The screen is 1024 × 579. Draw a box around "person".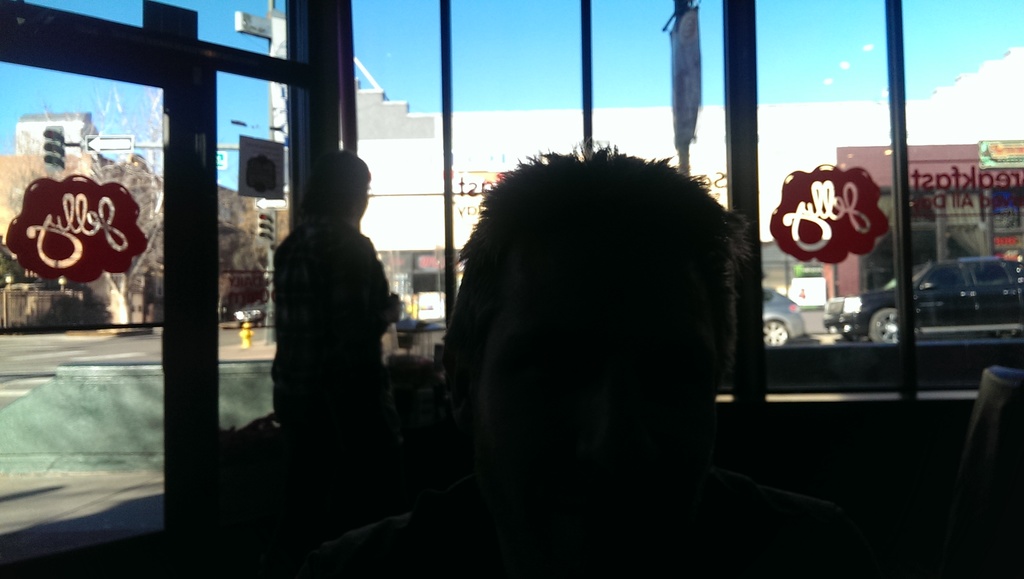
<bbox>303, 145, 813, 578</bbox>.
